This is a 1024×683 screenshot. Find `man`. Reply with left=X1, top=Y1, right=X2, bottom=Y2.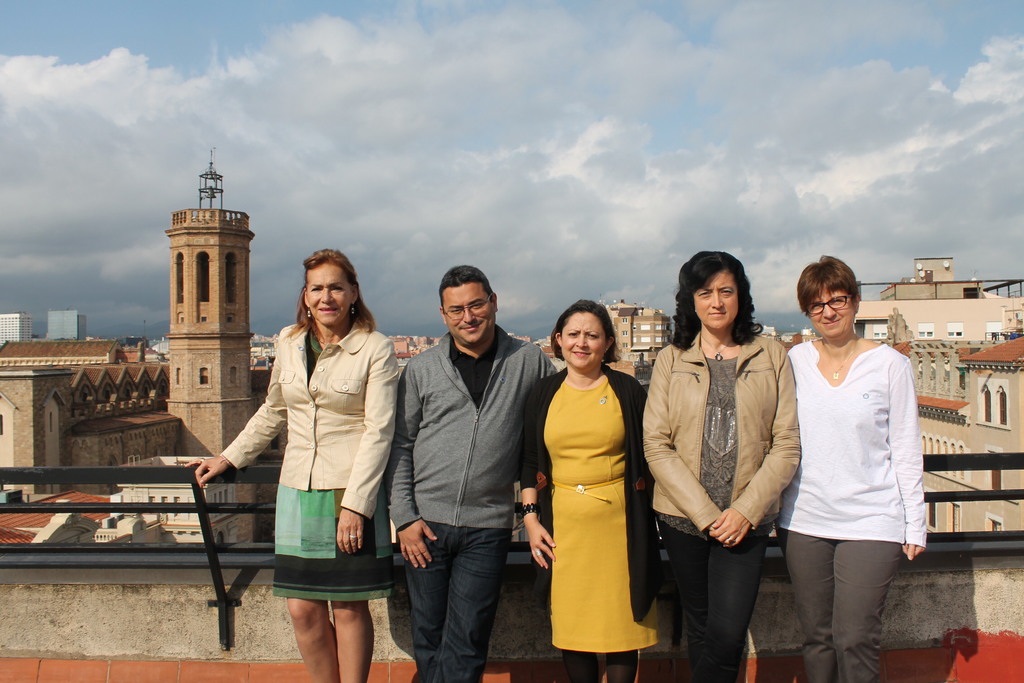
left=387, top=259, right=545, bottom=674.
